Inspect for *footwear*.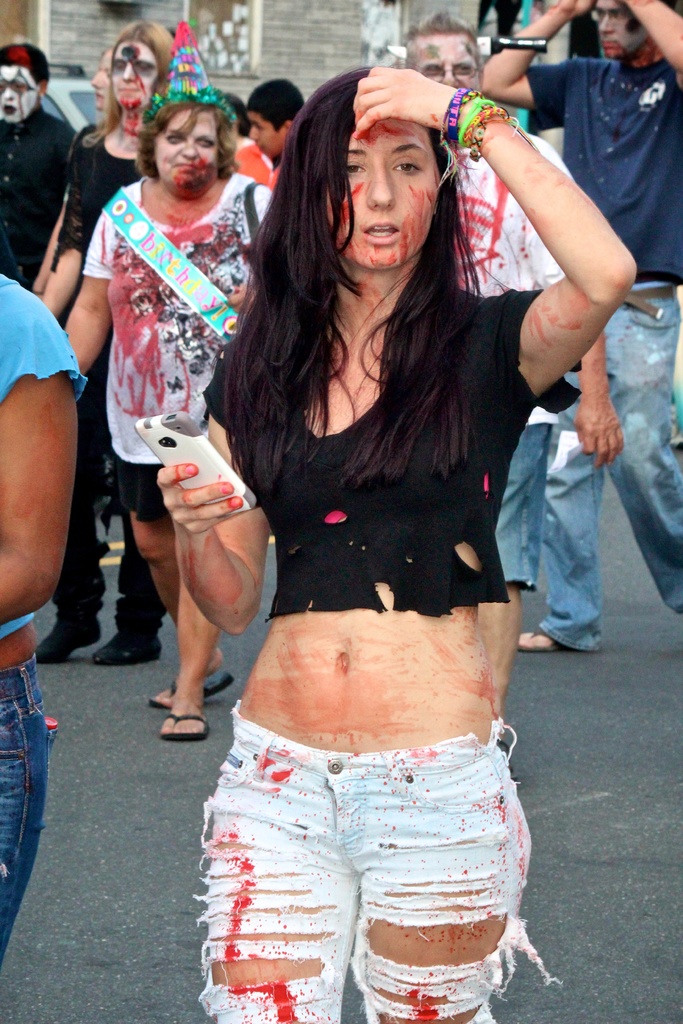
Inspection: <region>36, 615, 109, 669</region>.
